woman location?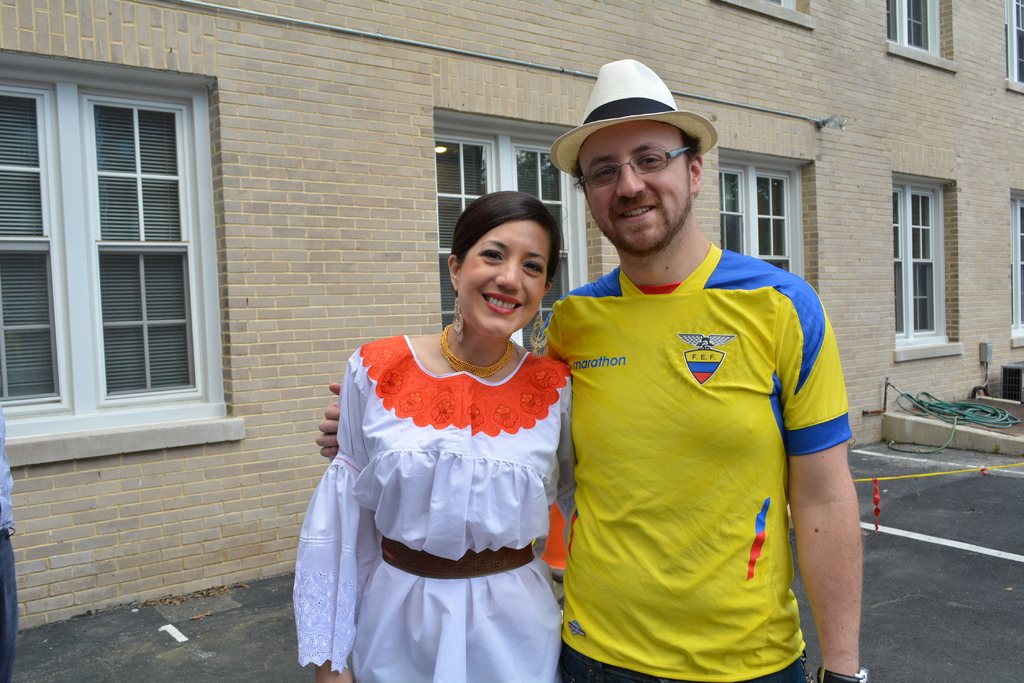
bbox=(268, 186, 564, 681)
